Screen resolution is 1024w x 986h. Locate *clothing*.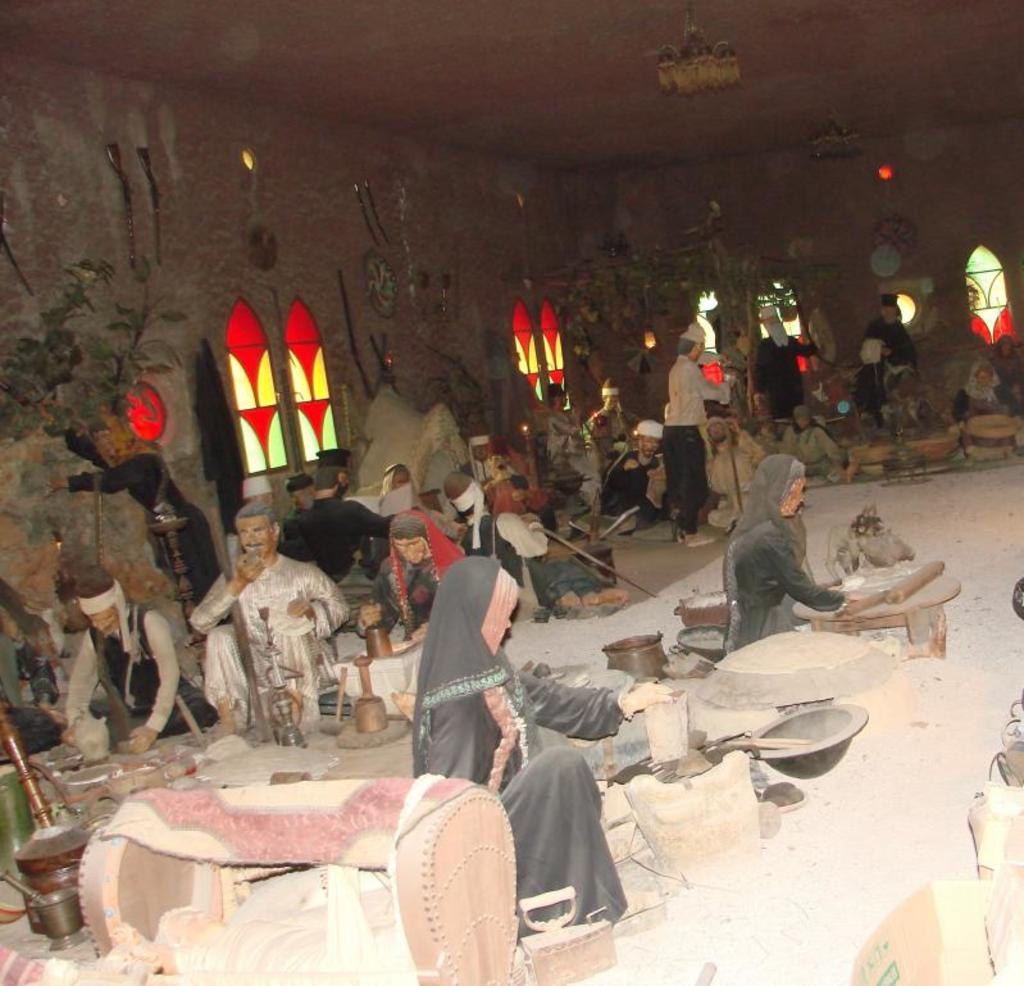
select_region(460, 474, 546, 583).
